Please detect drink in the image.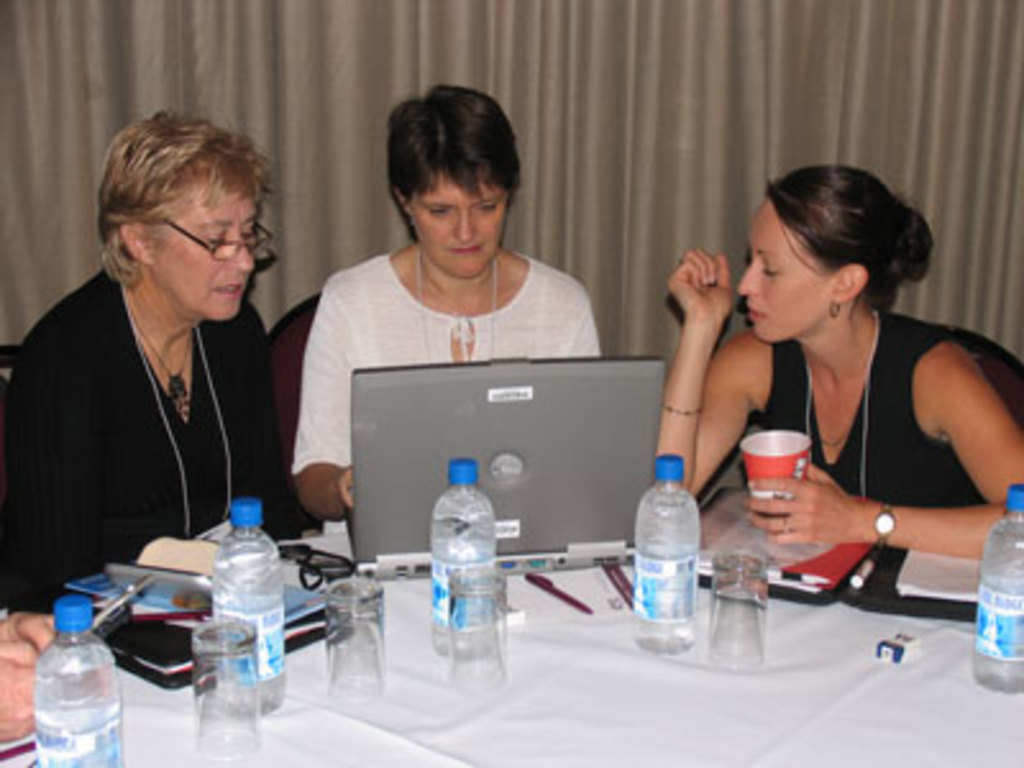
(632,458,704,658).
